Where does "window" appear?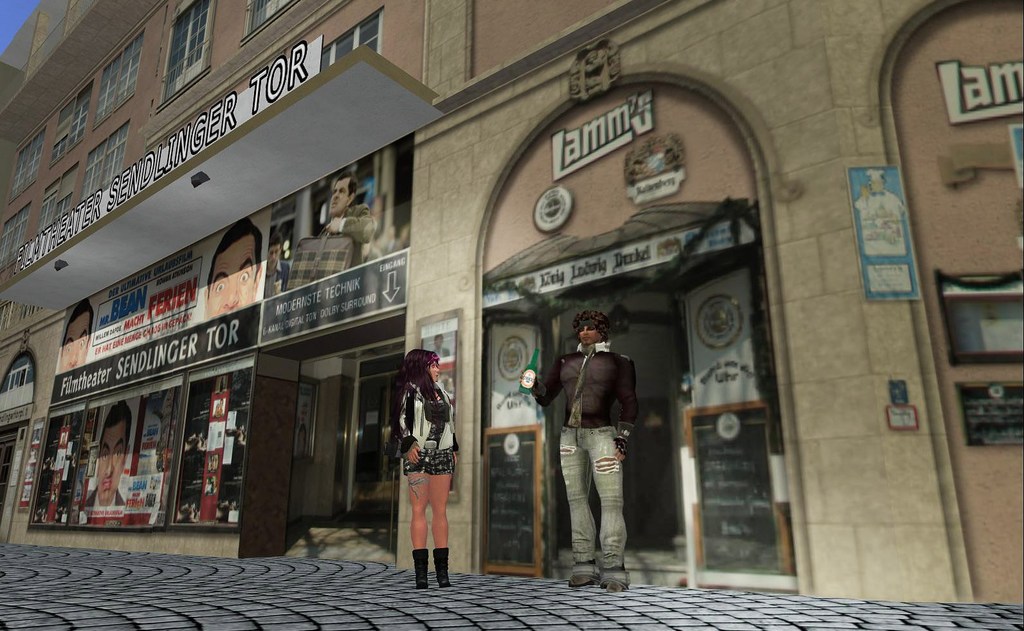
Appears at (155,0,211,118).
